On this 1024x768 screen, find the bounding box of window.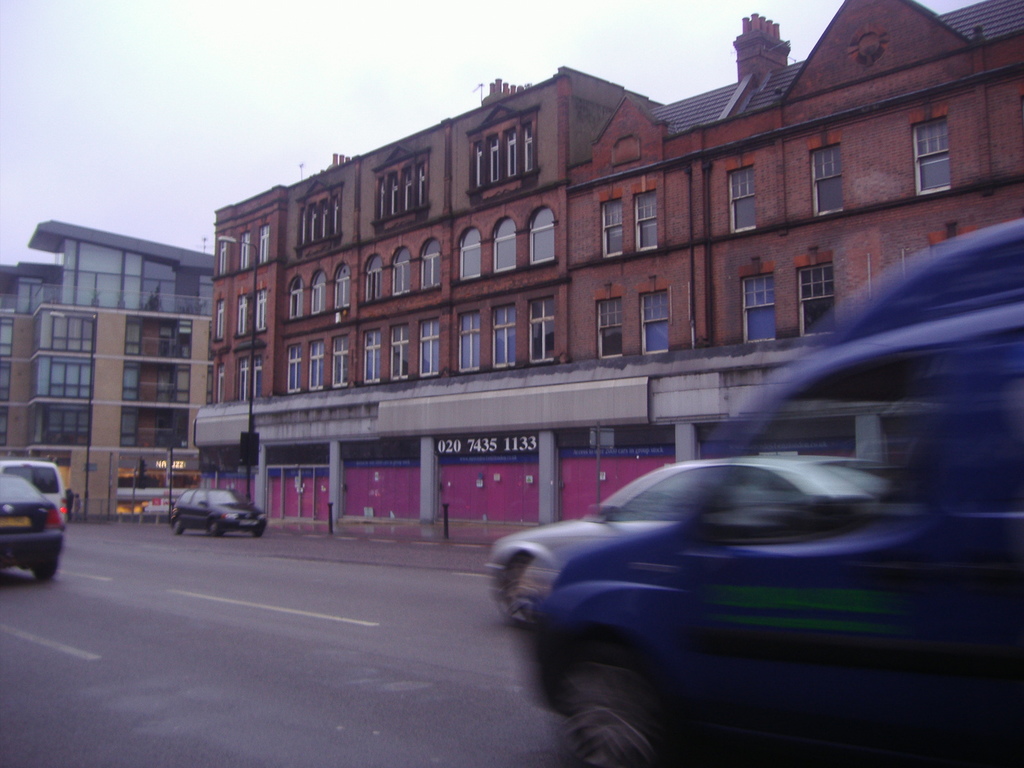
Bounding box: {"left": 790, "top": 271, "right": 831, "bottom": 335}.
